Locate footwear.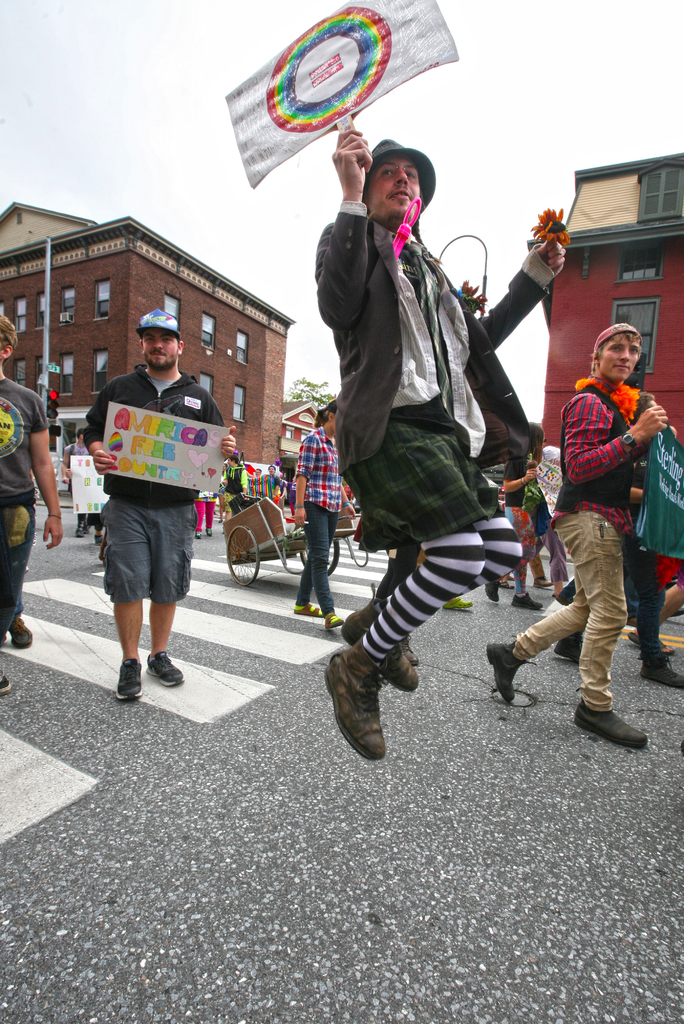
Bounding box: region(578, 696, 649, 744).
